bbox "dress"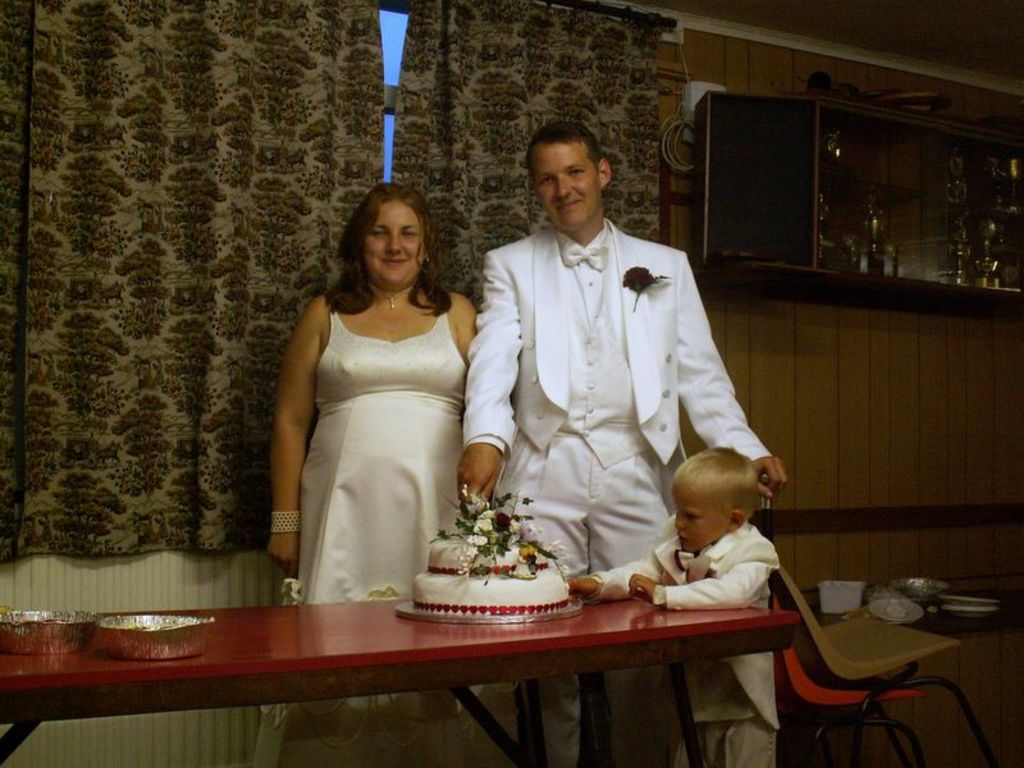
bbox(252, 312, 518, 767)
